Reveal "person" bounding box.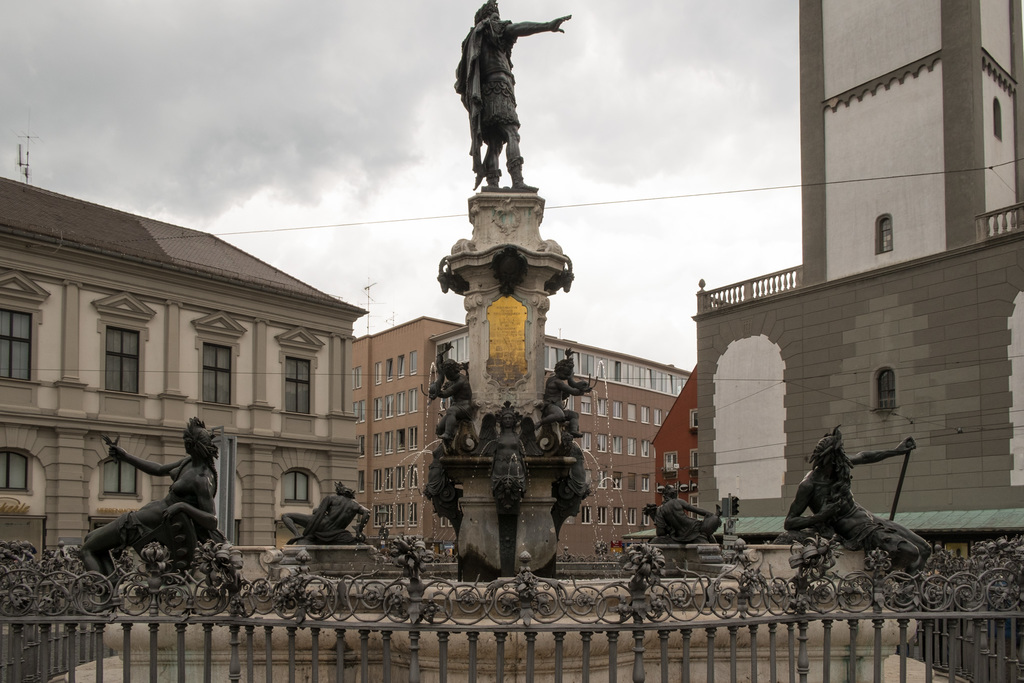
Revealed: bbox(286, 479, 369, 544).
